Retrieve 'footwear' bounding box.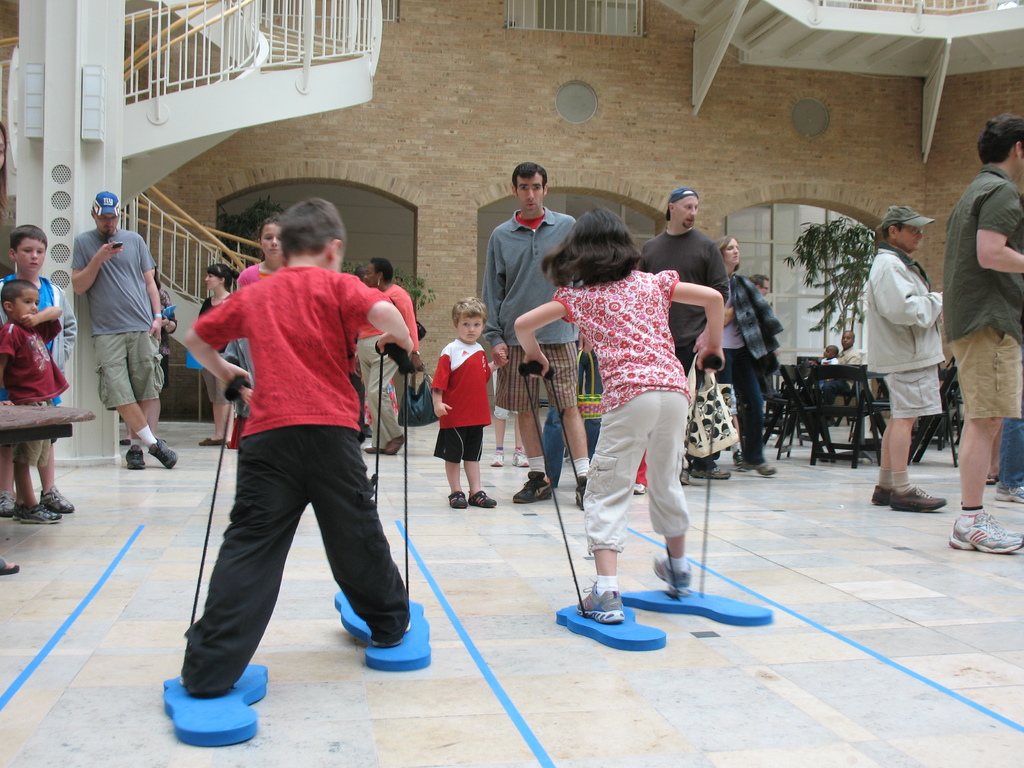
Bounding box: {"x1": 578, "y1": 581, "x2": 630, "y2": 627}.
